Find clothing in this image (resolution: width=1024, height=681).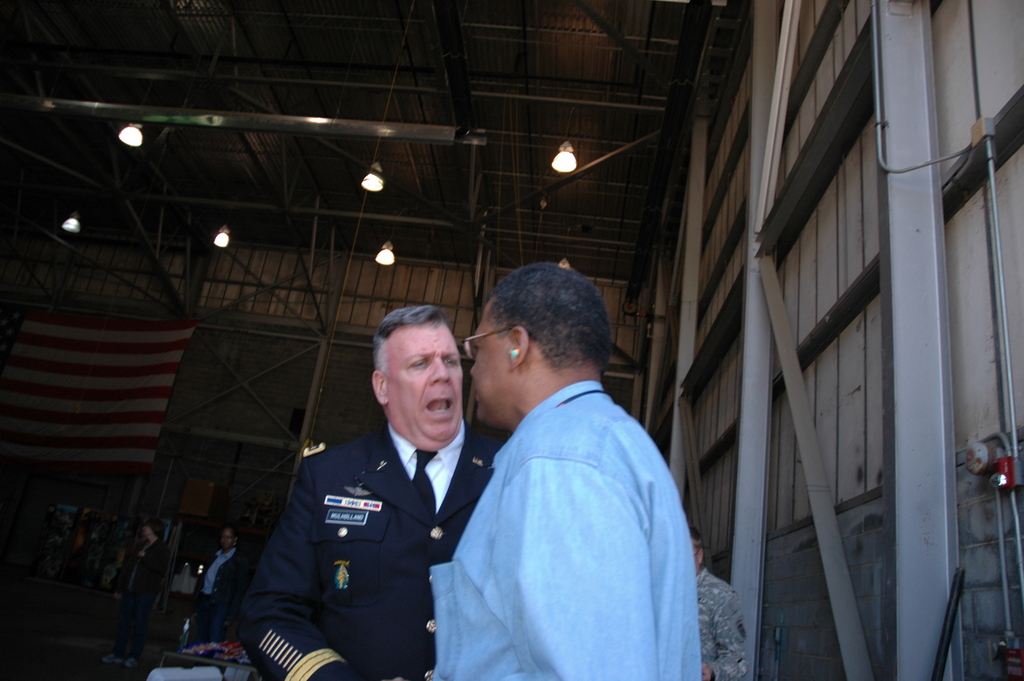
bbox=[435, 327, 718, 680].
